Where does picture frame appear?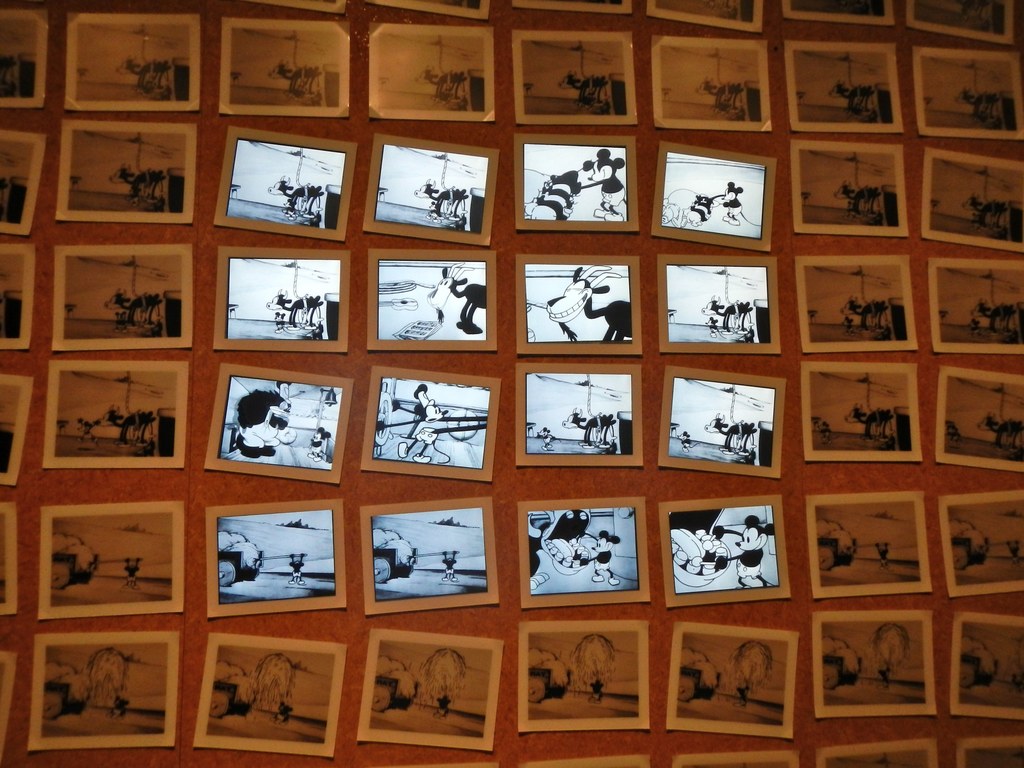
Appears at select_region(515, 248, 651, 367).
